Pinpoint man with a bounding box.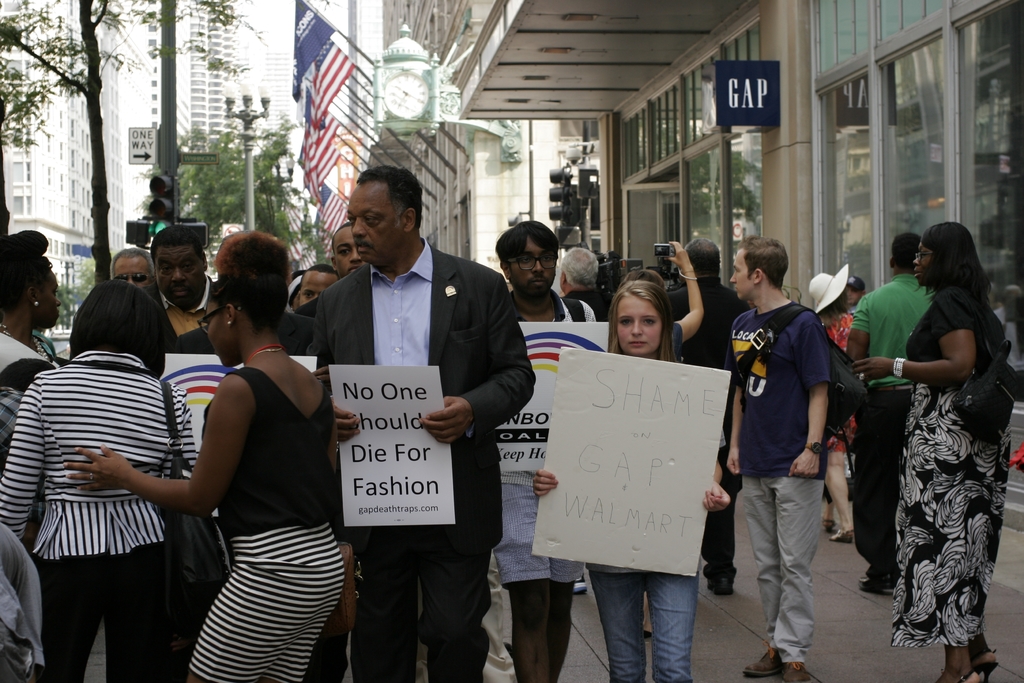
<region>838, 237, 938, 593</region>.
